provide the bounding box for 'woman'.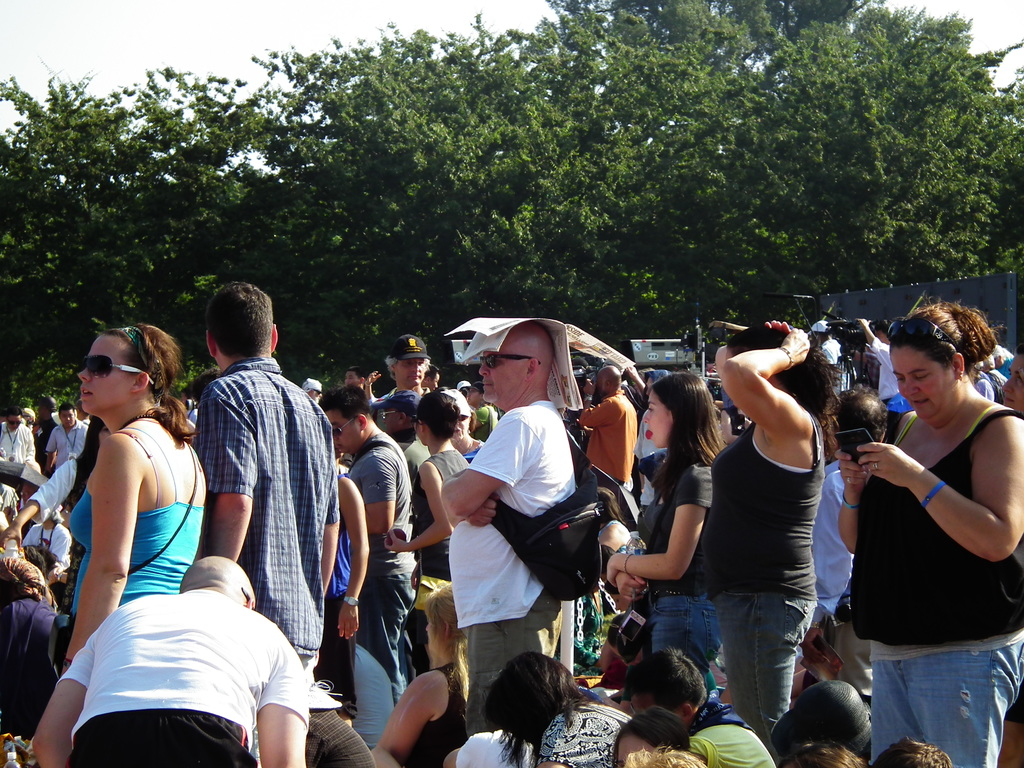
[710, 320, 837, 746].
